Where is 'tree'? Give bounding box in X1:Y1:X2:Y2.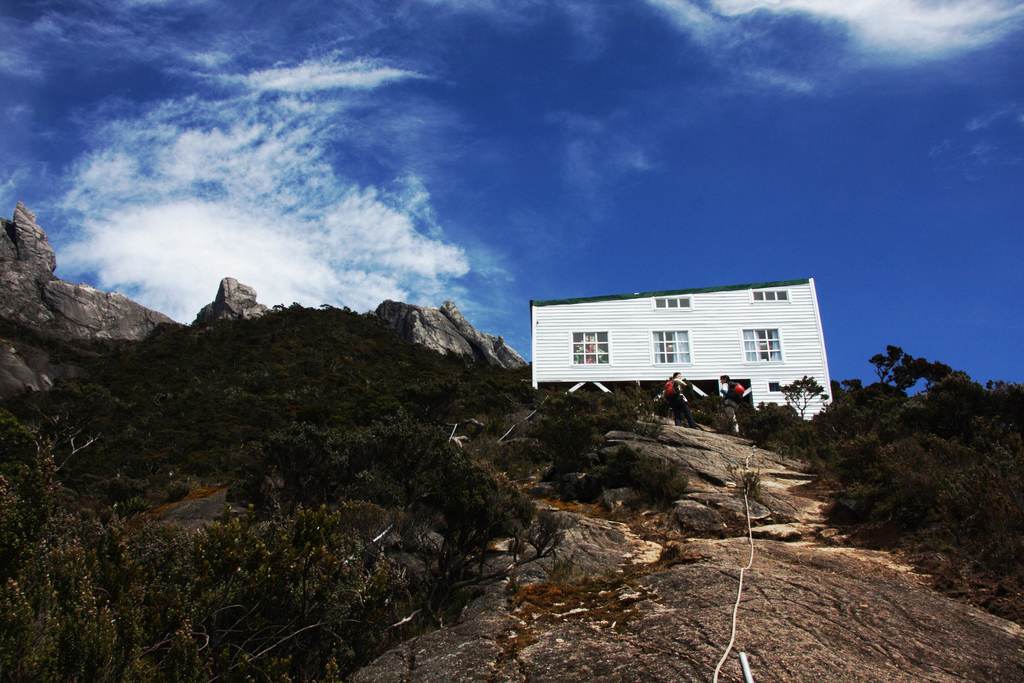
867:333:954:401.
